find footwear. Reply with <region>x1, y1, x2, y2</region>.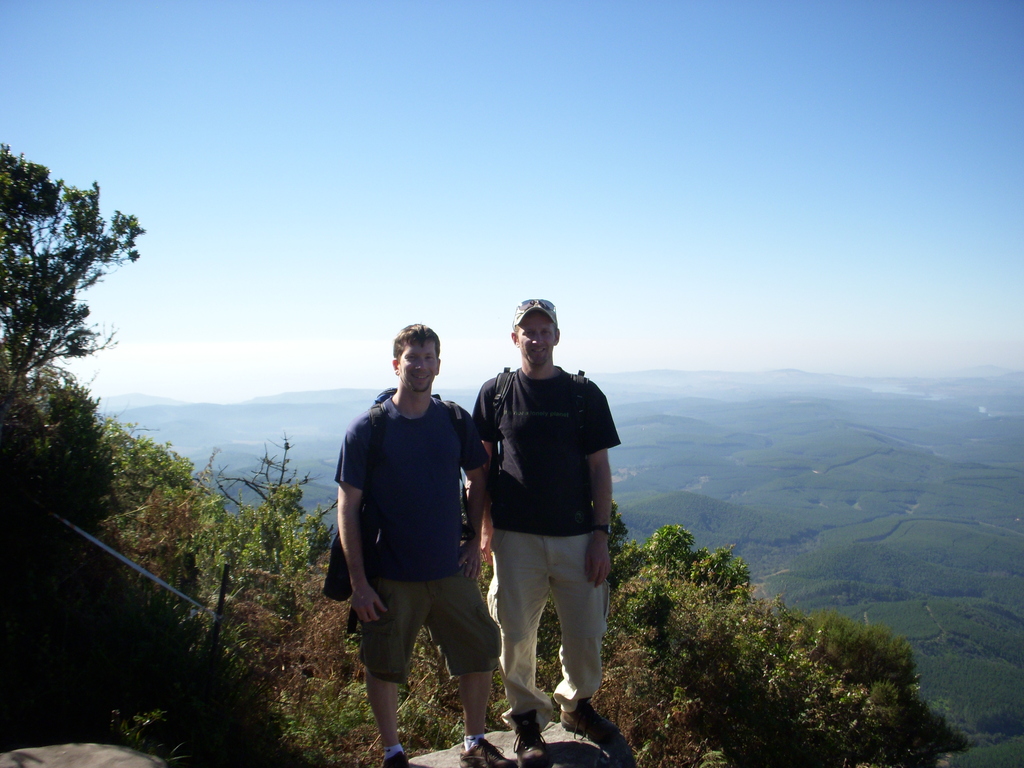
<region>513, 726, 550, 767</region>.
